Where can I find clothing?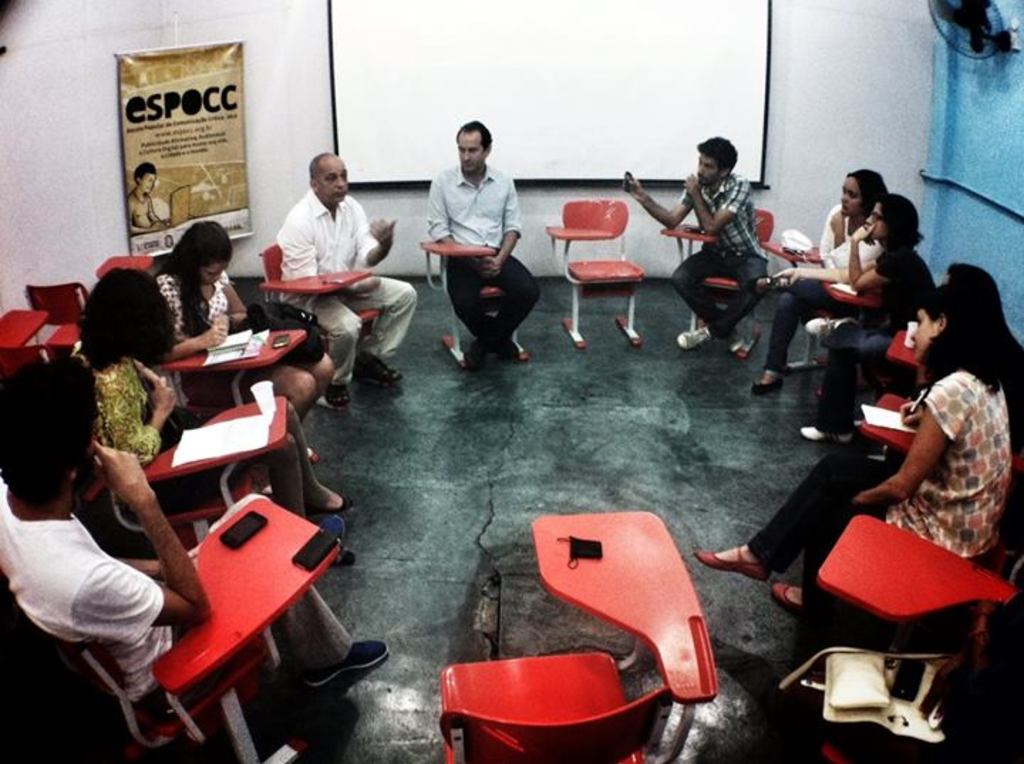
You can find it at bbox(127, 186, 162, 230).
